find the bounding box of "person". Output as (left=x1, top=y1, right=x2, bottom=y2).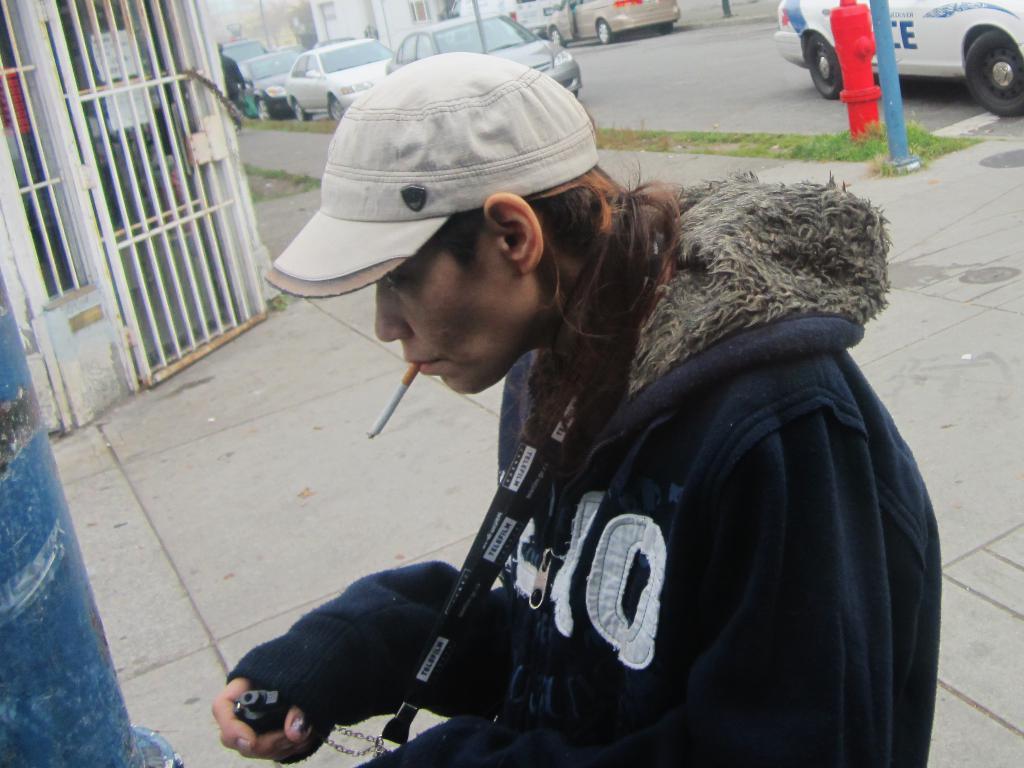
(left=216, top=45, right=250, bottom=123).
